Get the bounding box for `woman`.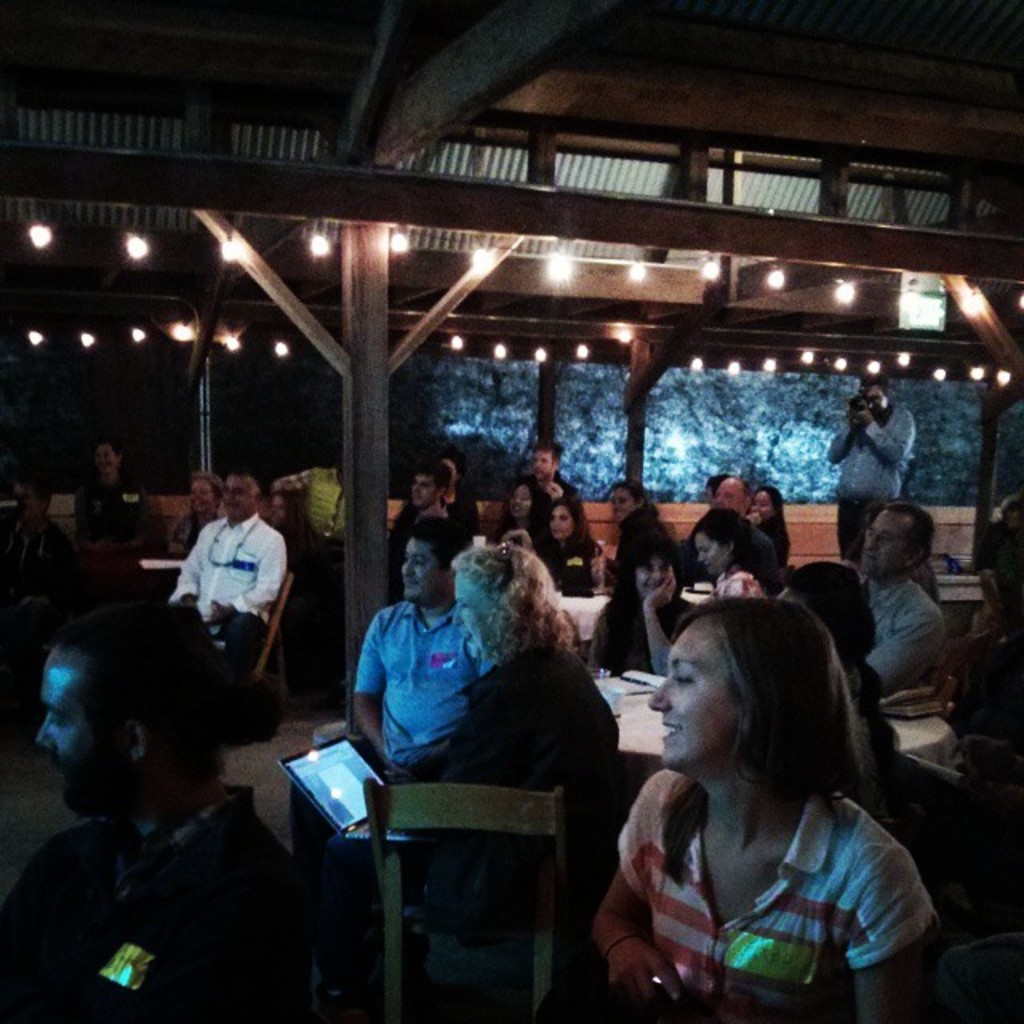
(608, 597, 946, 1022).
